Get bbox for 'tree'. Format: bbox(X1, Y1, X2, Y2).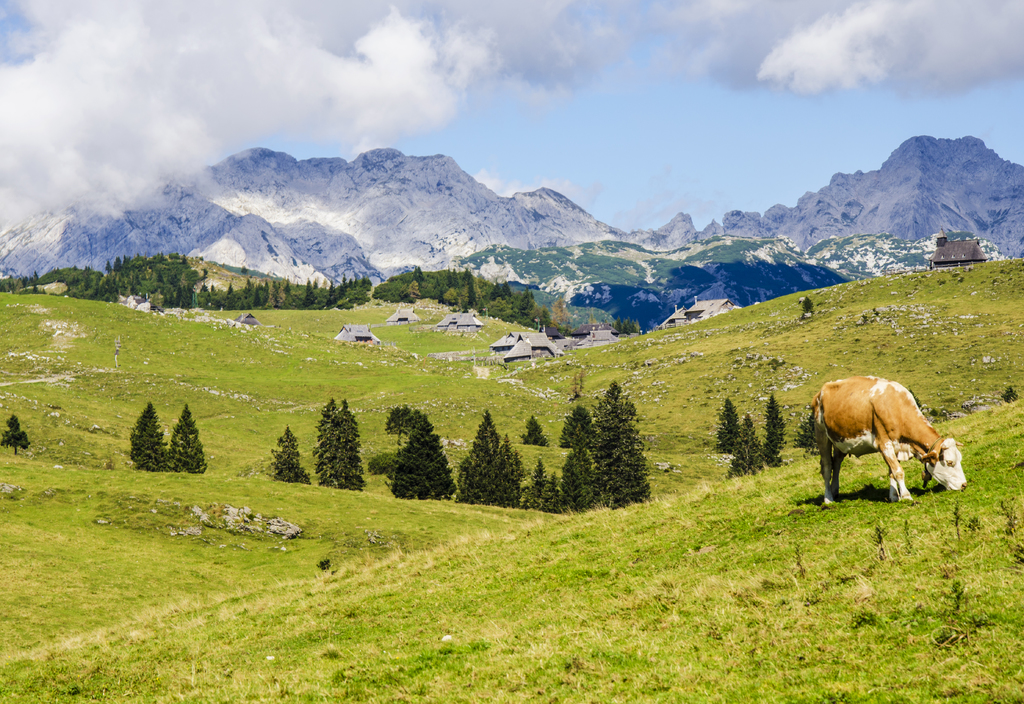
bbox(721, 416, 767, 480).
